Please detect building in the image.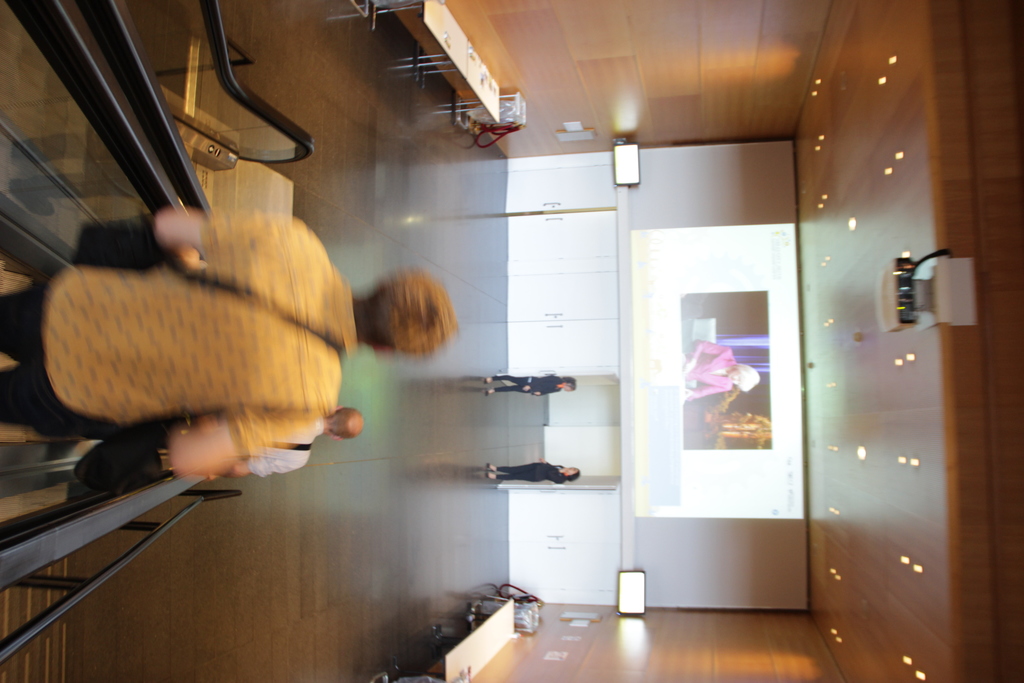
{"left": 0, "top": 0, "right": 1023, "bottom": 682}.
